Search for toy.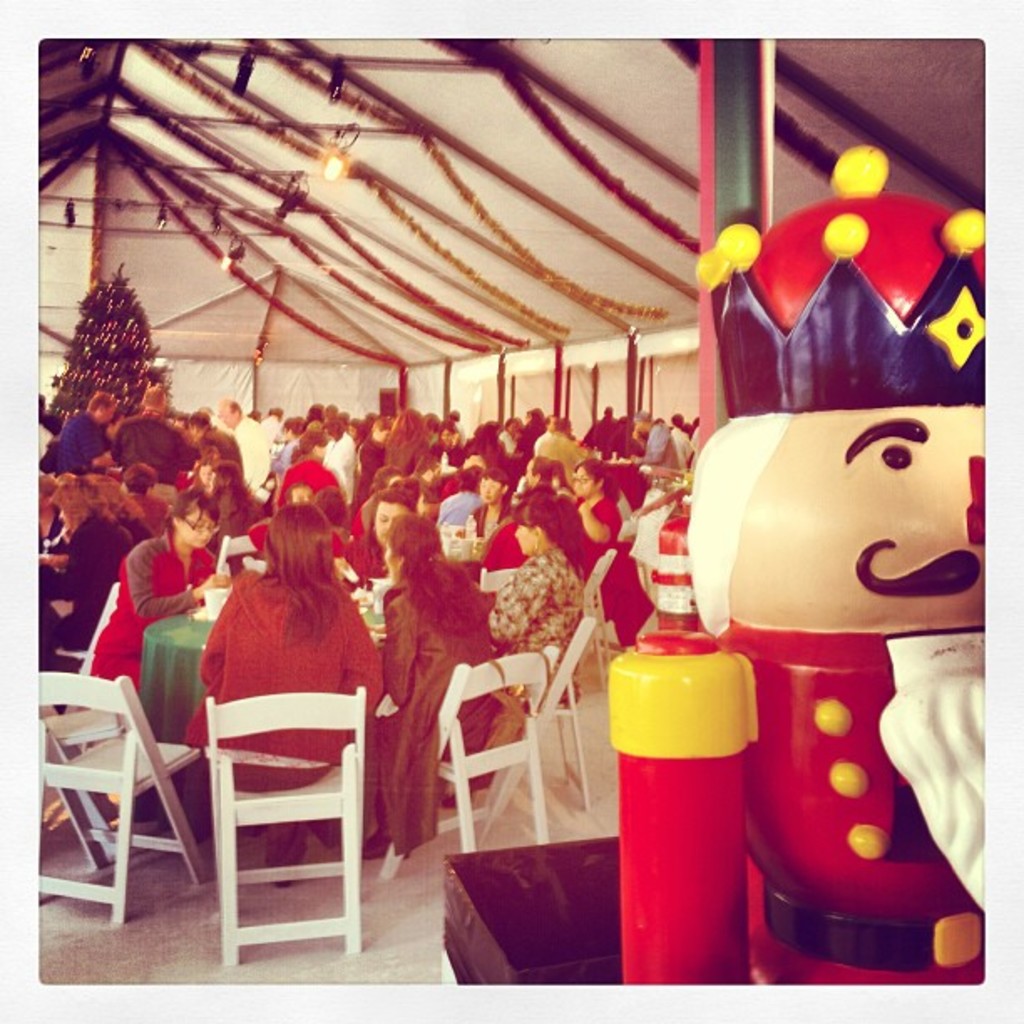
Found at rect(609, 142, 1022, 1002).
